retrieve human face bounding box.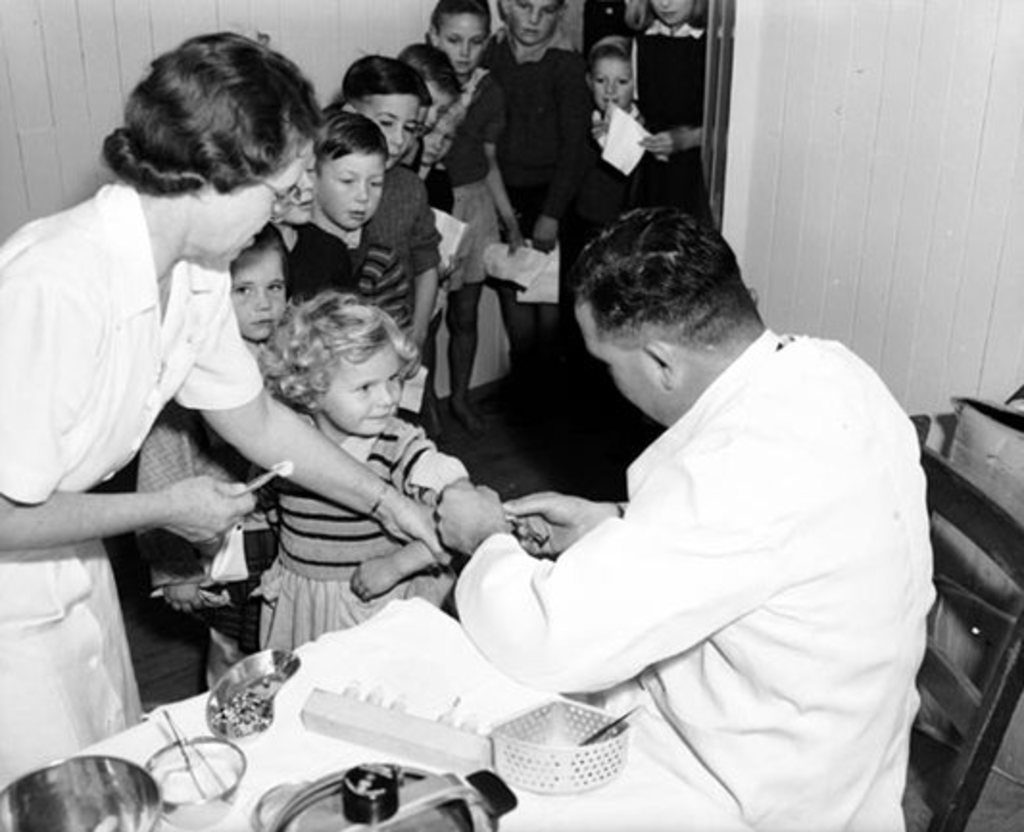
Bounding box: (x1=651, y1=0, x2=694, y2=27).
